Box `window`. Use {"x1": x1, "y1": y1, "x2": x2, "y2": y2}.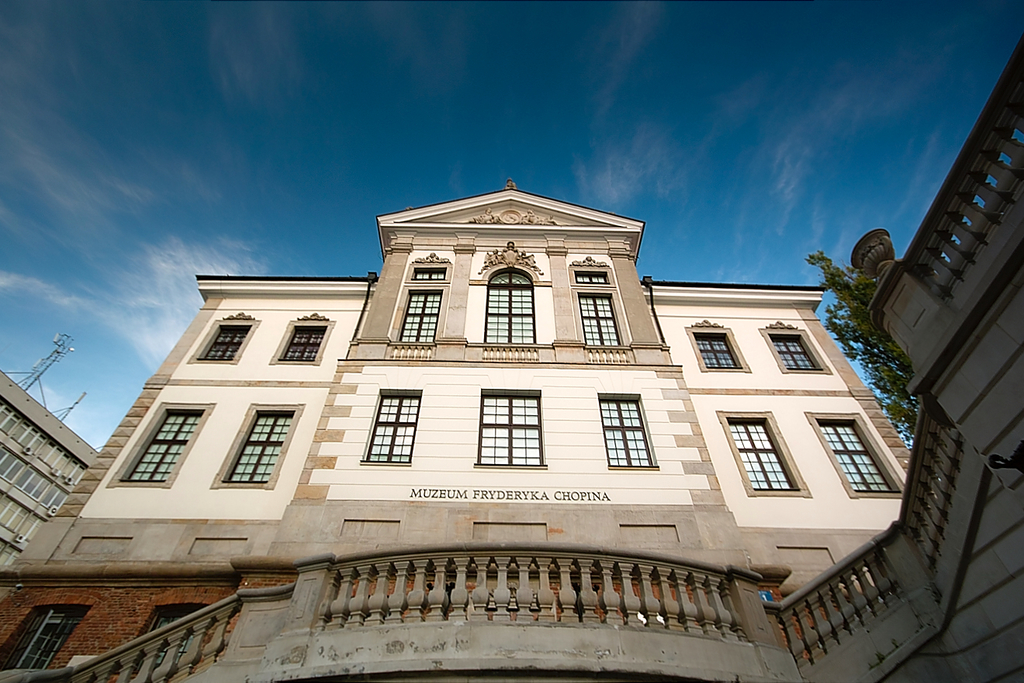
{"x1": 571, "y1": 265, "x2": 613, "y2": 288}.
